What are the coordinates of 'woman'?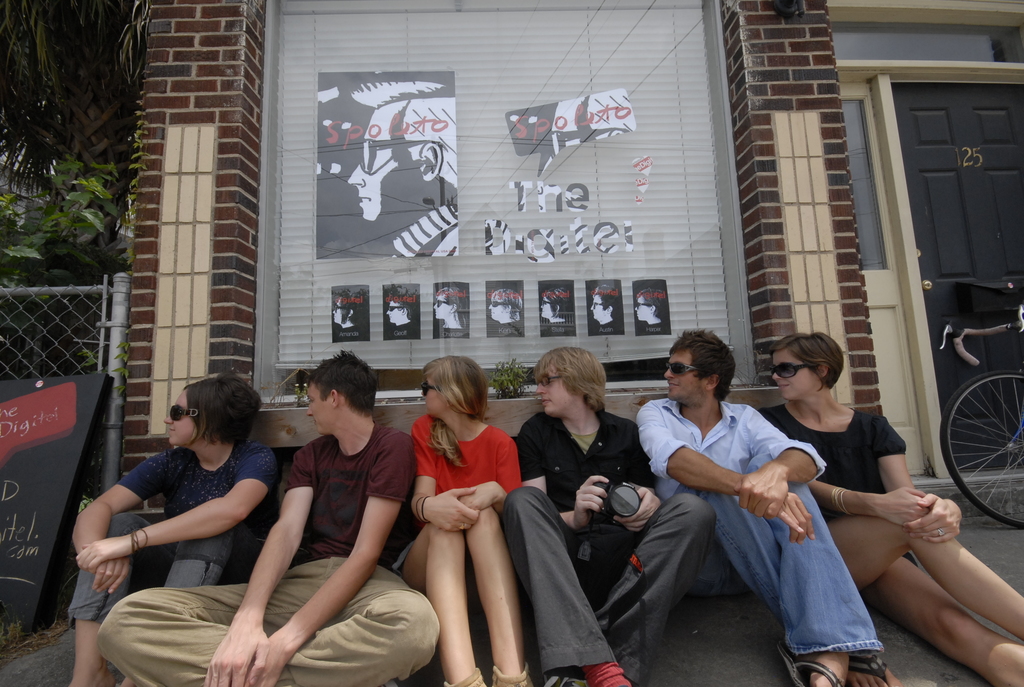
67,372,284,686.
